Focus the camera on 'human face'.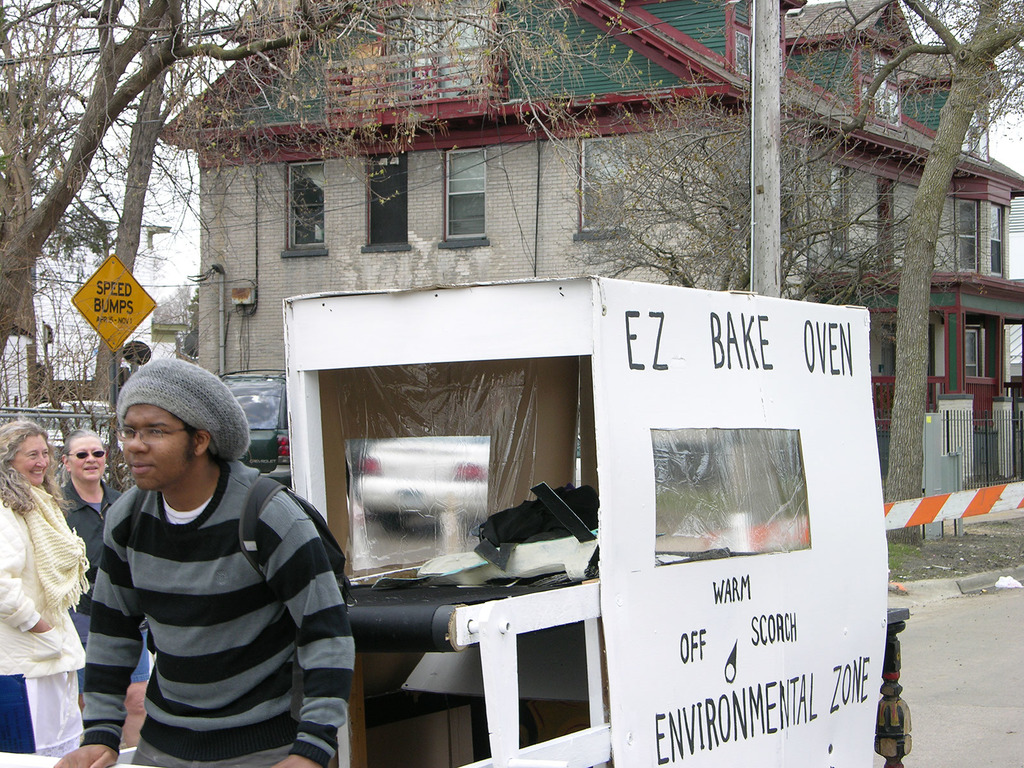
Focus region: bbox=(70, 437, 108, 483).
